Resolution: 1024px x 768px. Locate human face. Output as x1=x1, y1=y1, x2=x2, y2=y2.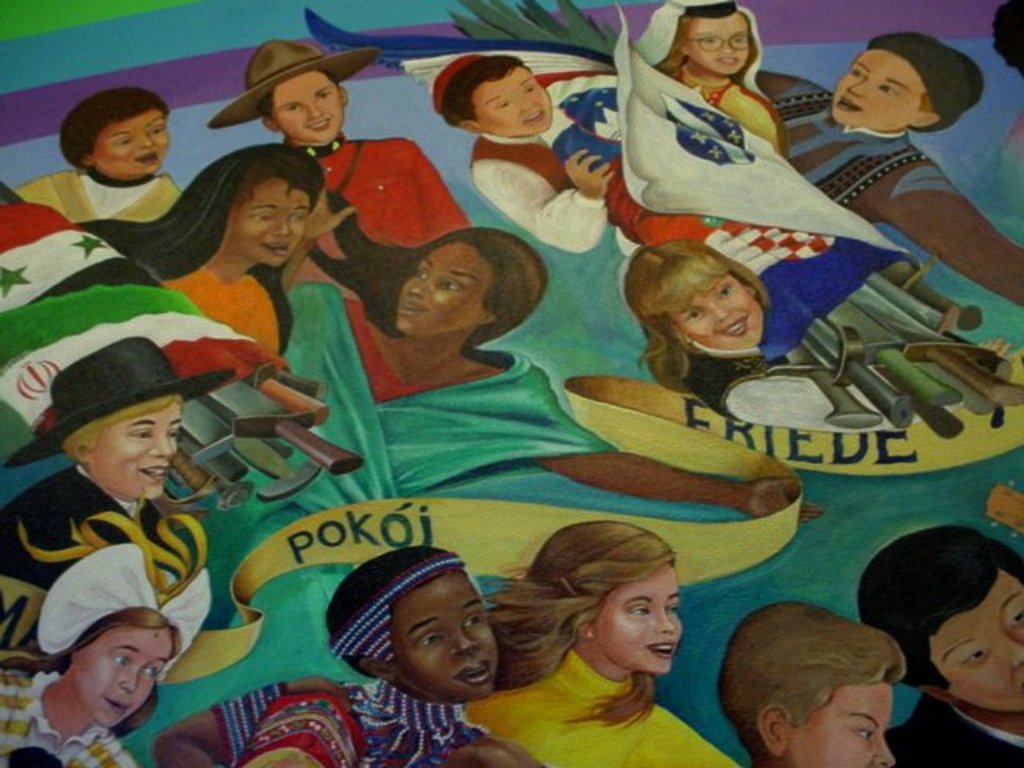
x1=72, y1=626, x2=176, y2=733.
